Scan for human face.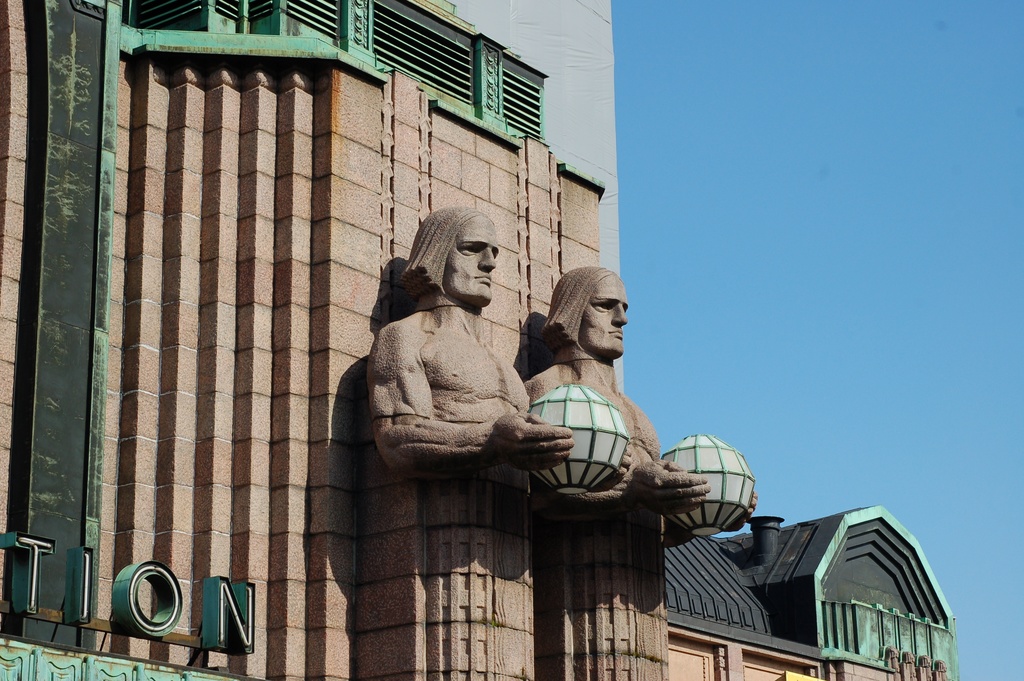
Scan result: crop(573, 274, 628, 352).
